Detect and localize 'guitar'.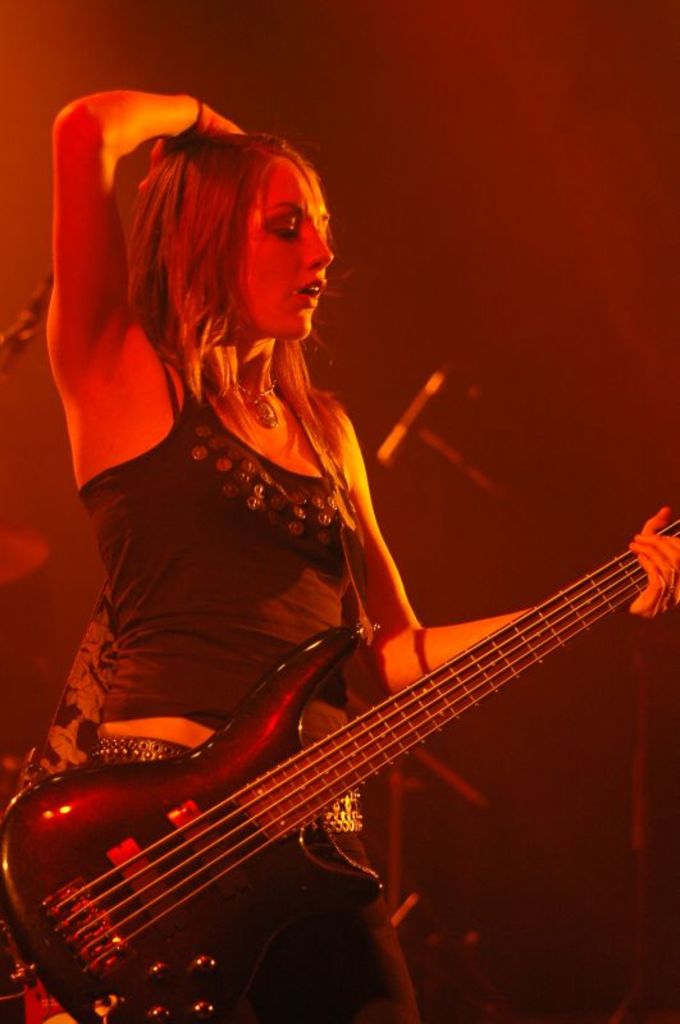
Localized at (0,517,677,1023).
